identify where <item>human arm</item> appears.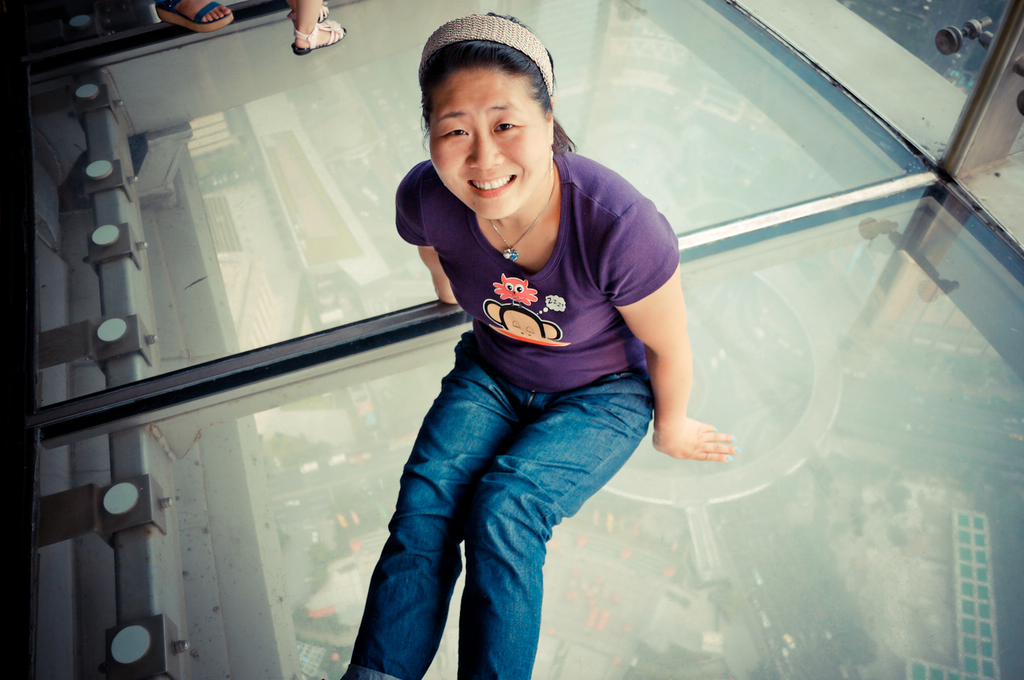
Appears at bbox(397, 171, 461, 312).
